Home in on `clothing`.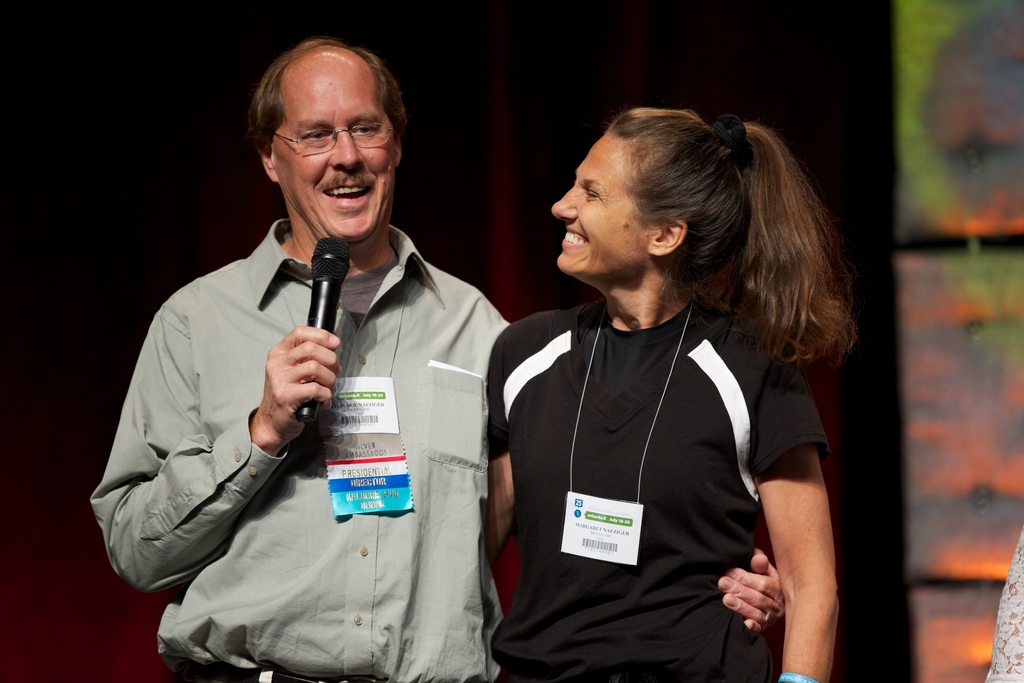
Homed in at [left=89, top=220, right=514, bottom=682].
